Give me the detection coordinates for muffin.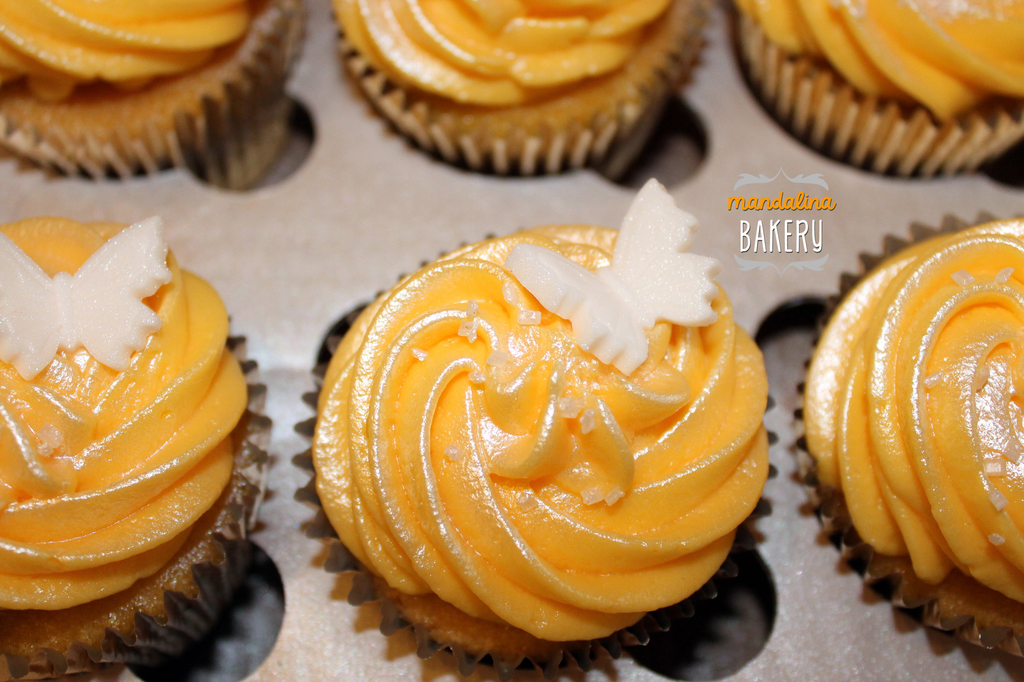
{"left": 290, "top": 178, "right": 776, "bottom": 680}.
